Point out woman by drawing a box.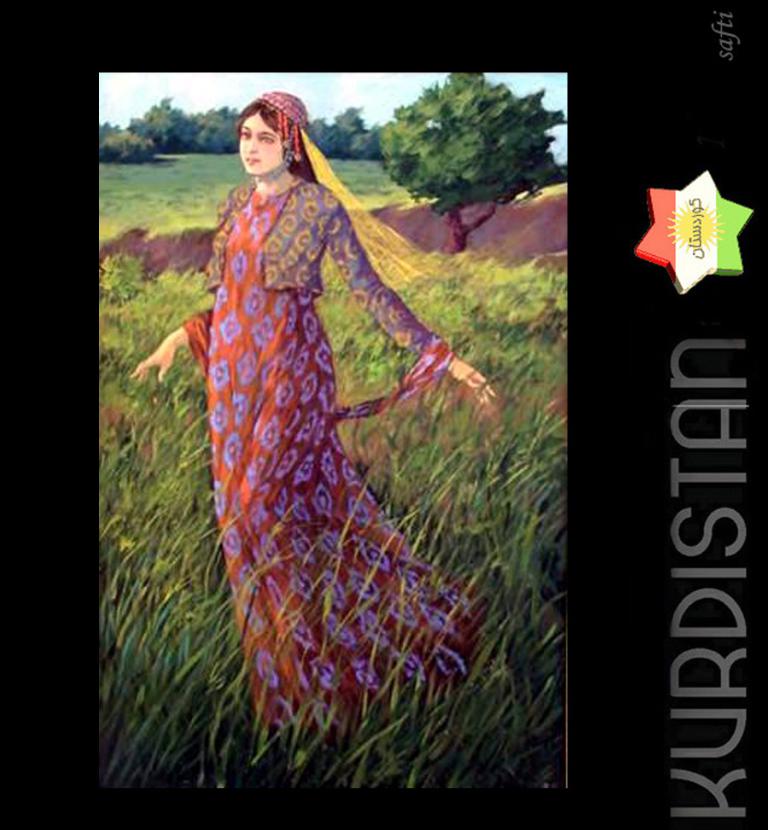
<bbox>123, 77, 514, 797</bbox>.
